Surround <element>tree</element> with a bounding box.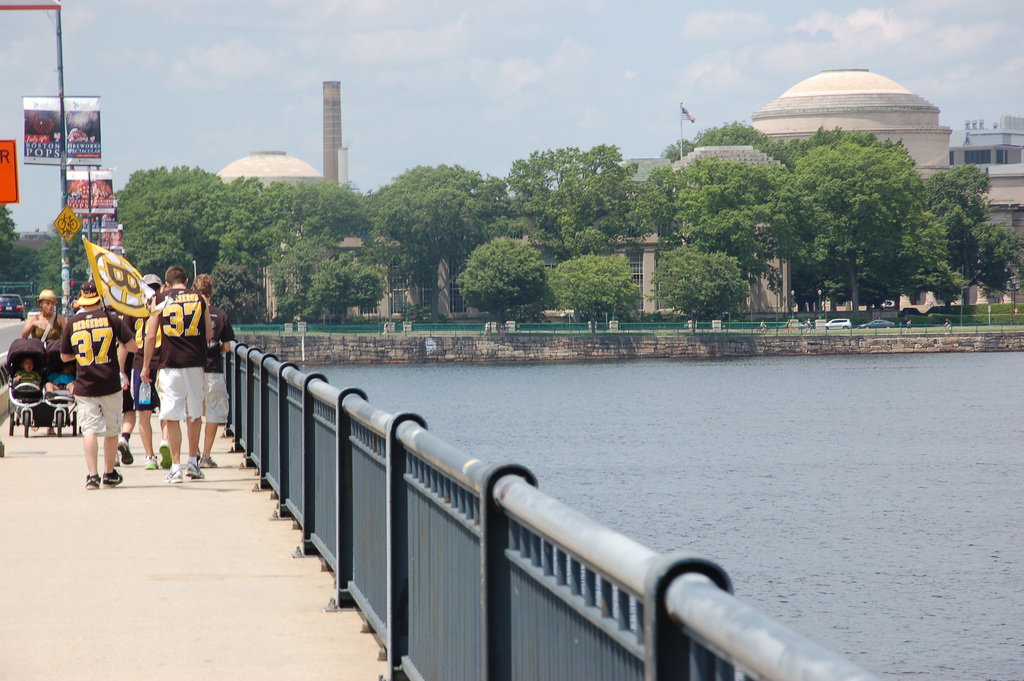
545,255,641,330.
